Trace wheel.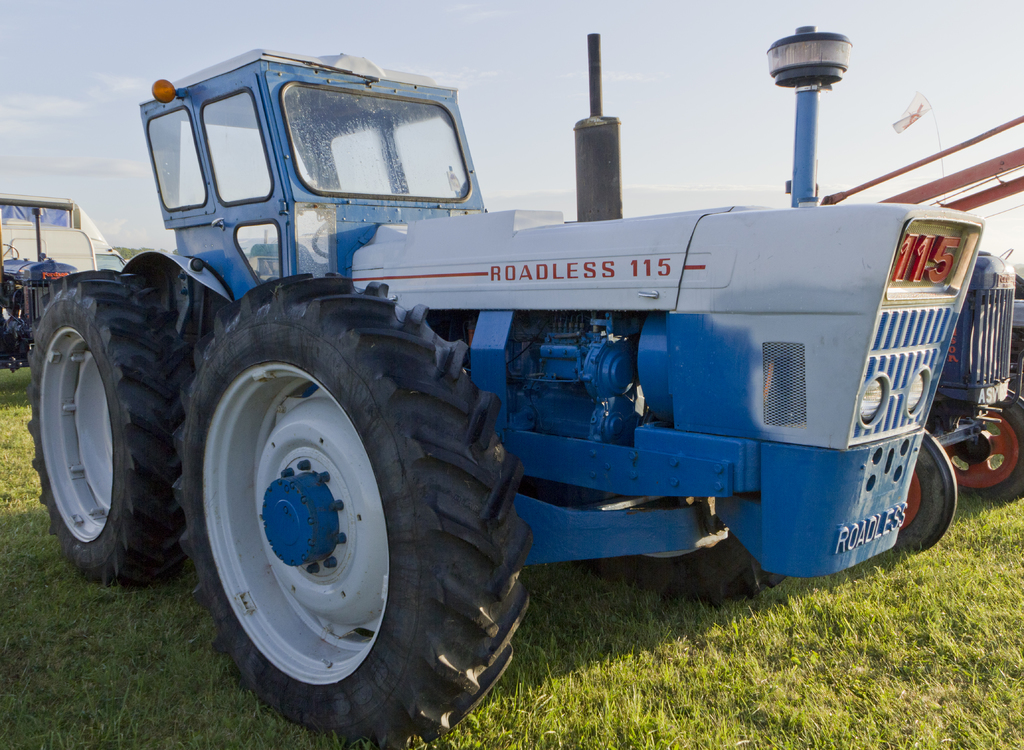
Traced to [left=893, top=425, right=957, bottom=552].
